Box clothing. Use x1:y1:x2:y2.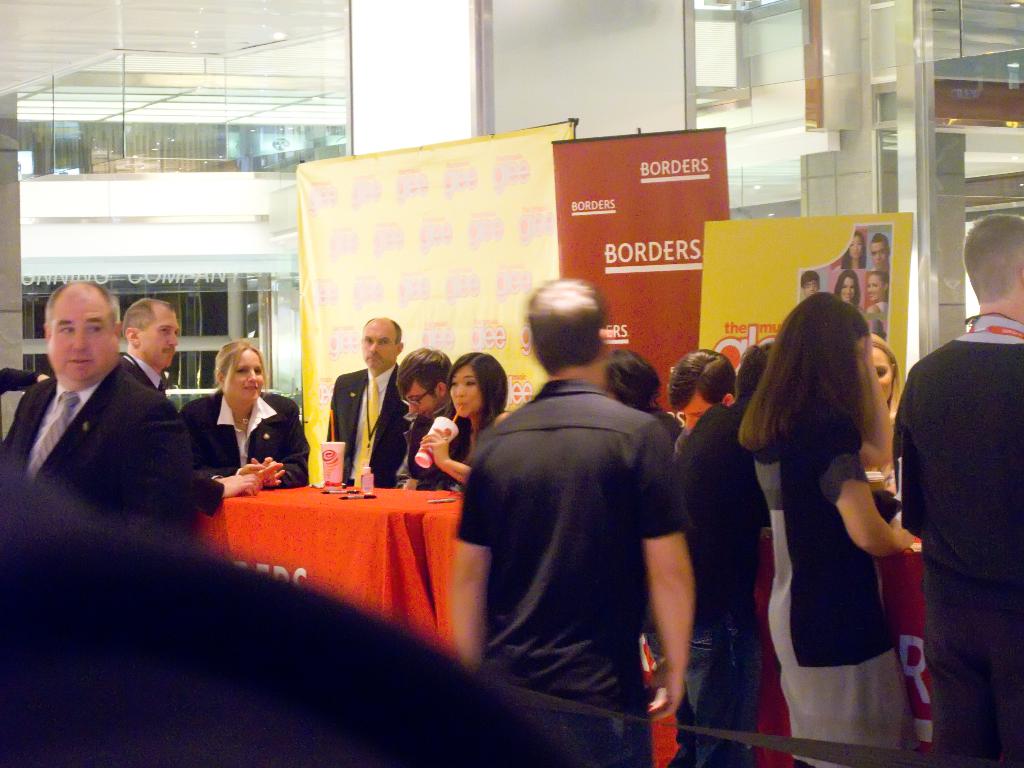
178:383:318:492.
